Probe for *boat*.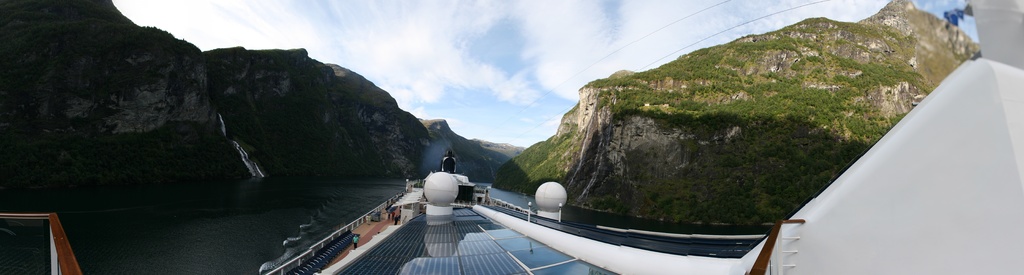
Probe result: crop(0, 0, 1023, 274).
